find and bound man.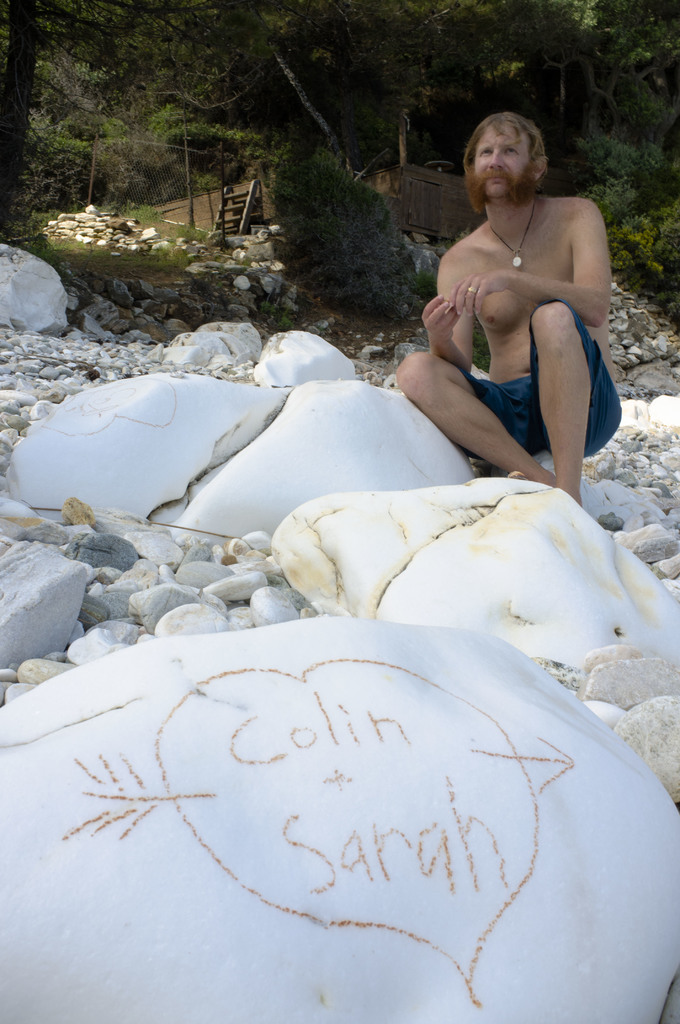
Bound: left=403, top=104, right=628, bottom=484.
